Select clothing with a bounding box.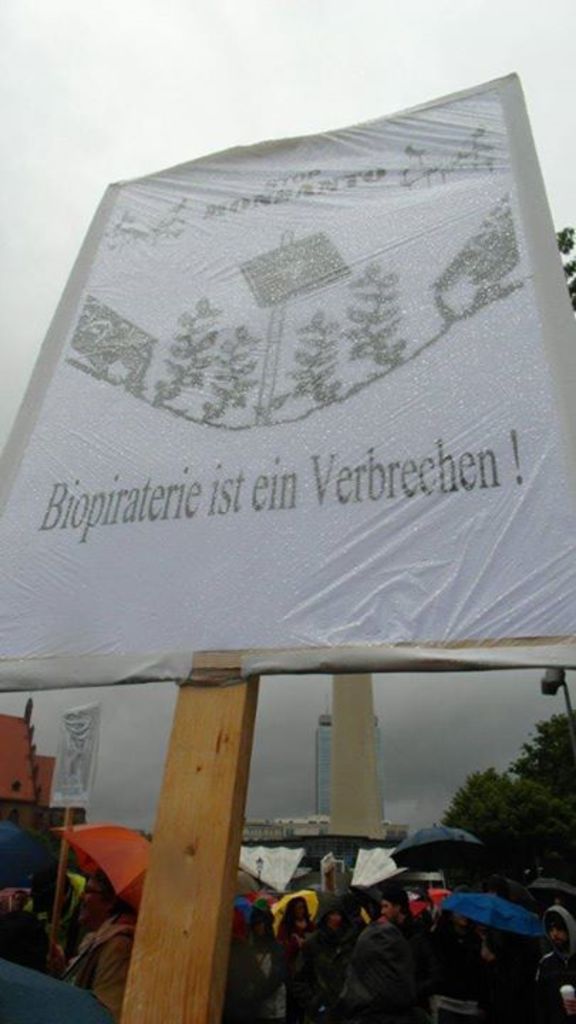
{"x1": 532, "y1": 902, "x2": 575, "y2": 1023}.
